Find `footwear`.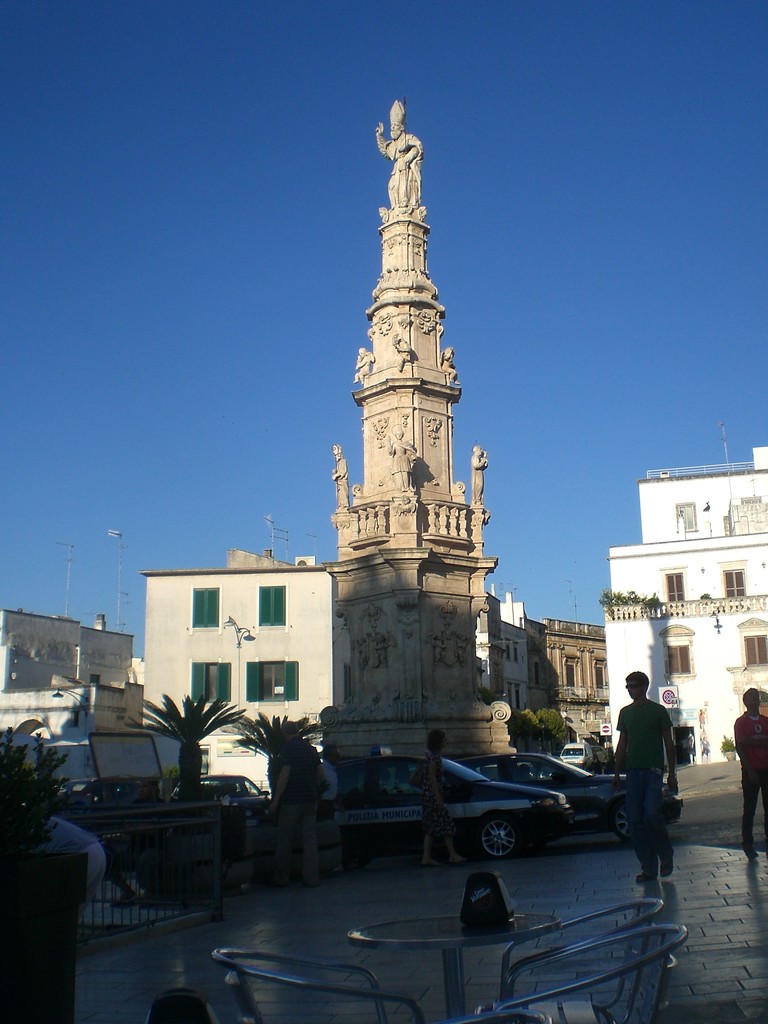
pyautogui.locateOnScreen(424, 859, 441, 866).
